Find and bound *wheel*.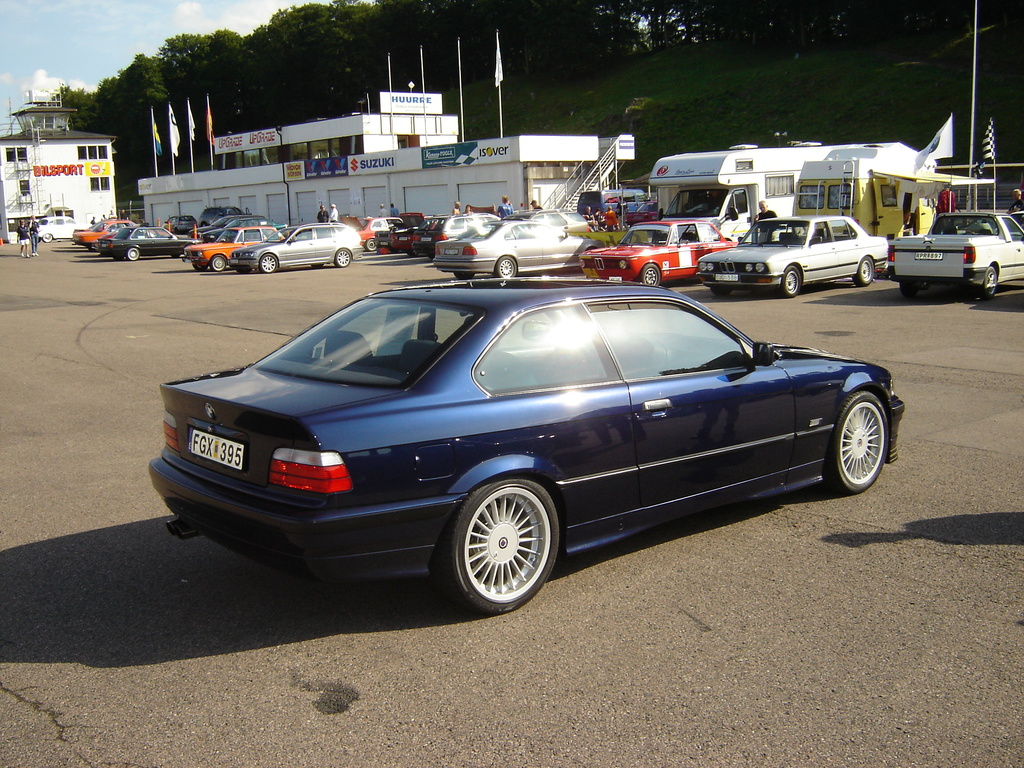
Bound: left=125, top=247, right=139, bottom=262.
